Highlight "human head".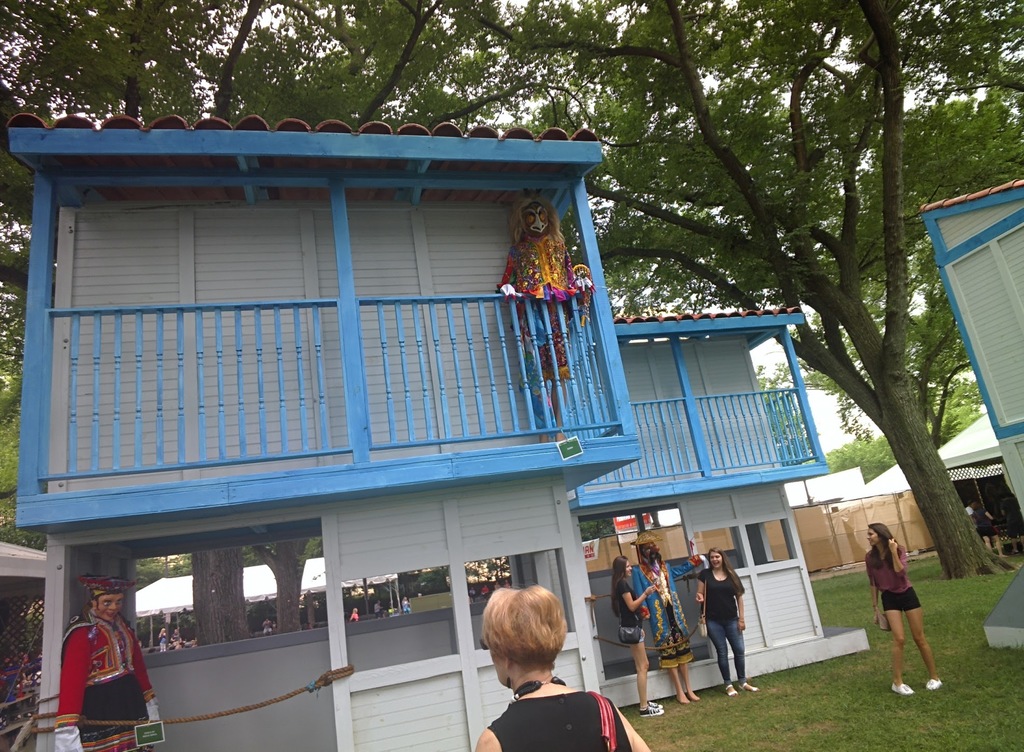
Highlighted region: {"x1": 614, "y1": 554, "x2": 634, "y2": 579}.
